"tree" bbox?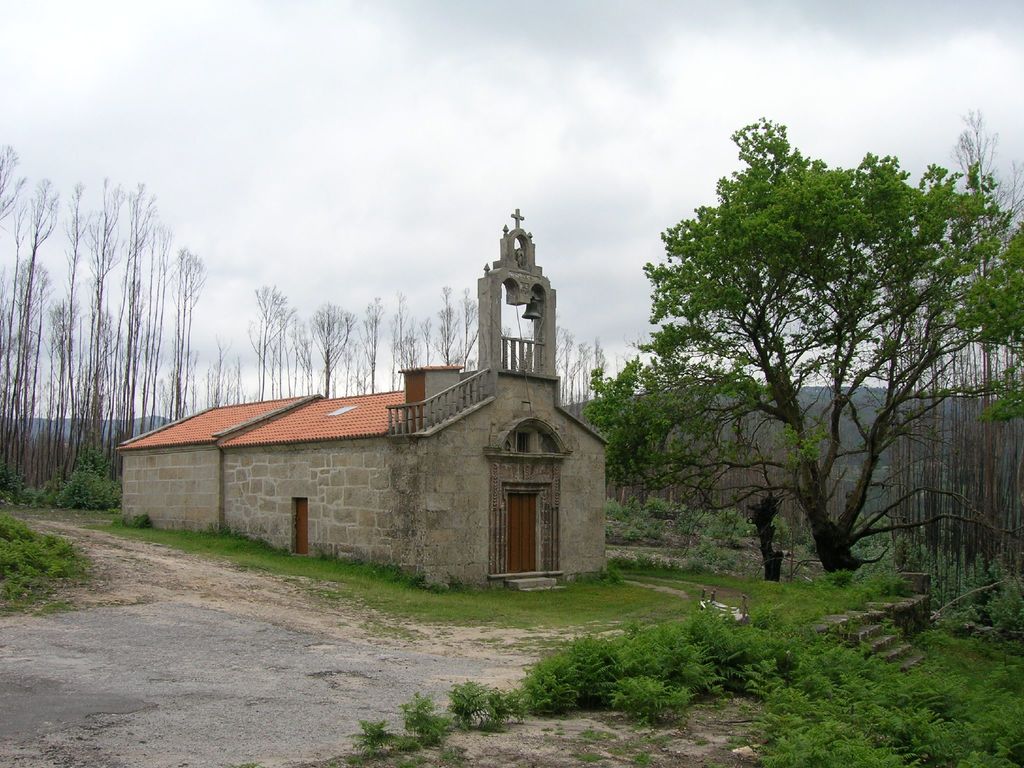
634/110/998/620
